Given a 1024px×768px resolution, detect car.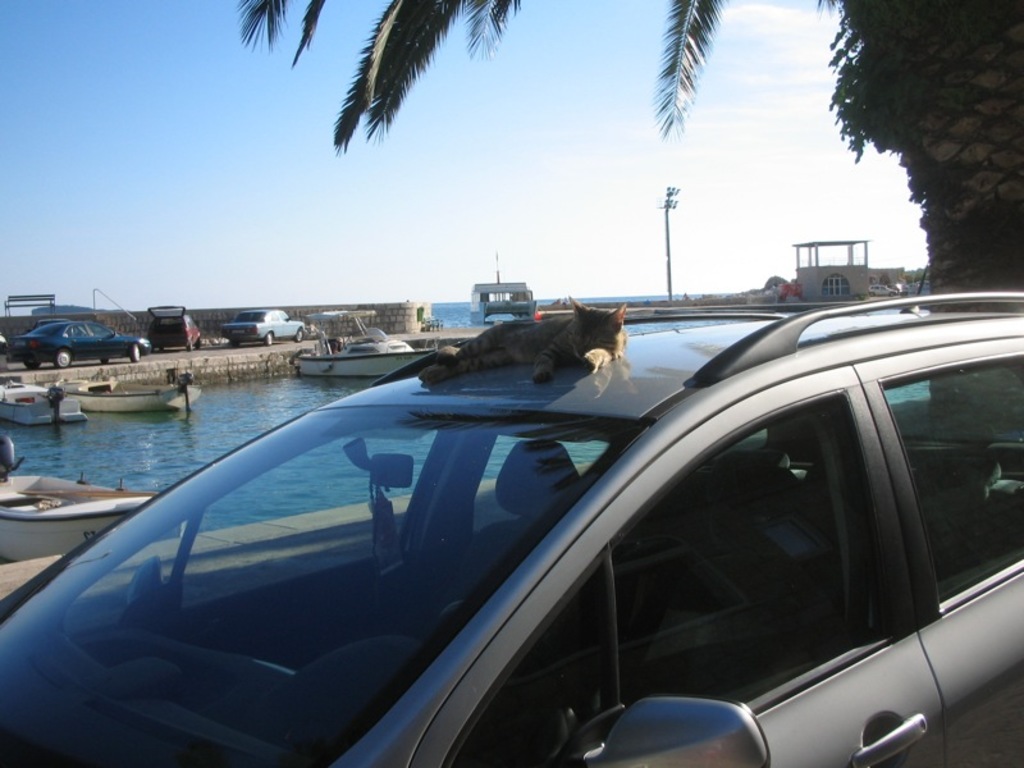
BBox(10, 316, 154, 369).
